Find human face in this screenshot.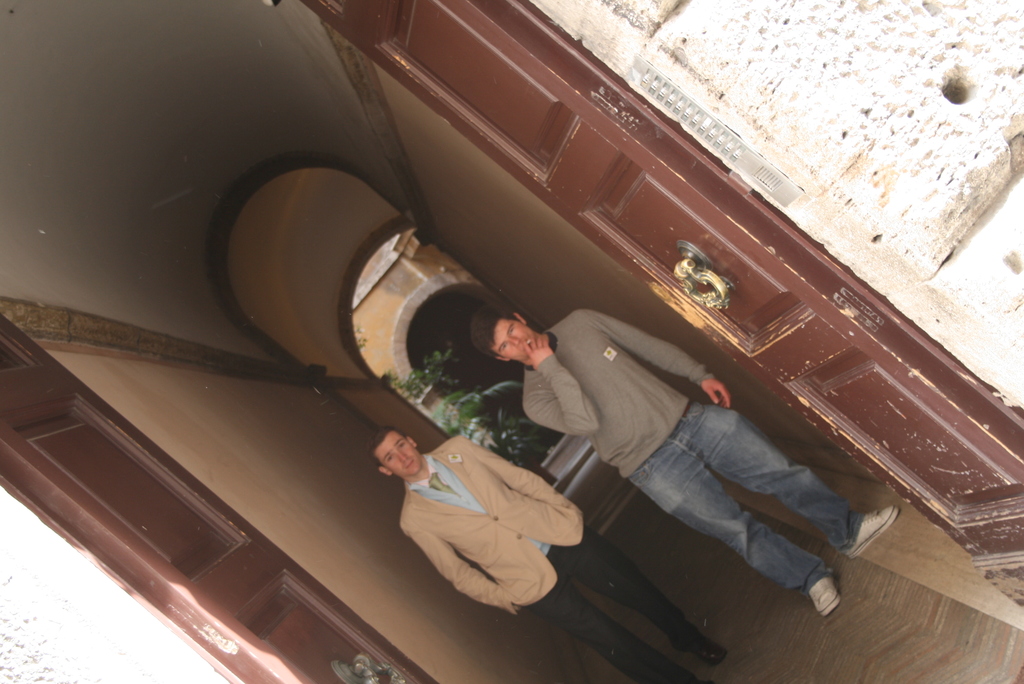
The bounding box for human face is <bbox>493, 318, 538, 362</bbox>.
